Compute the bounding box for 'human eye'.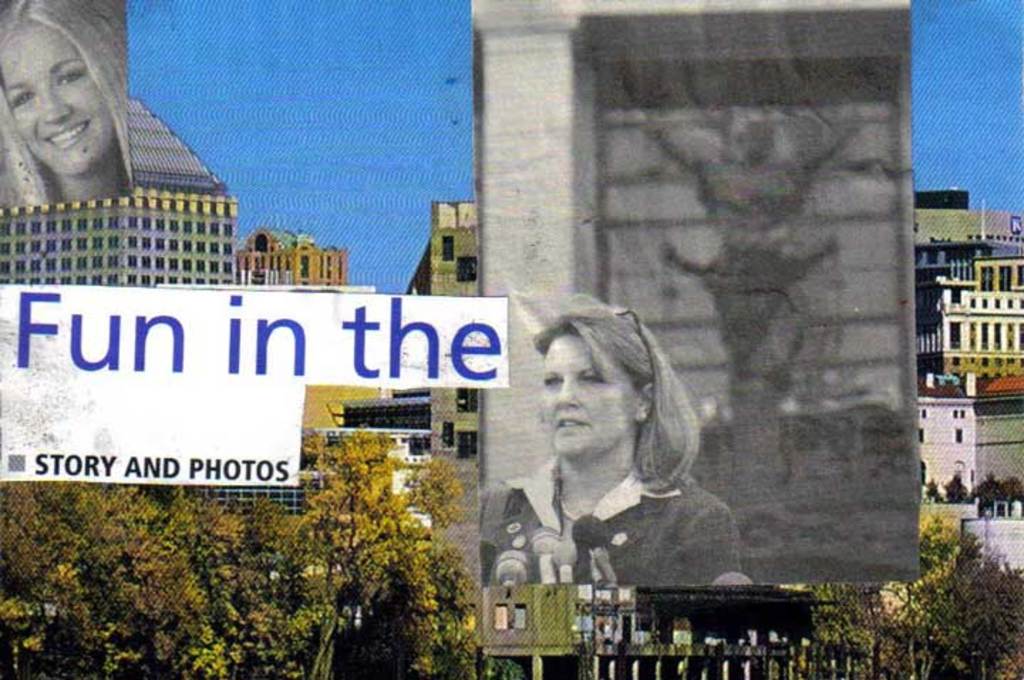
(579,368,602,388).
